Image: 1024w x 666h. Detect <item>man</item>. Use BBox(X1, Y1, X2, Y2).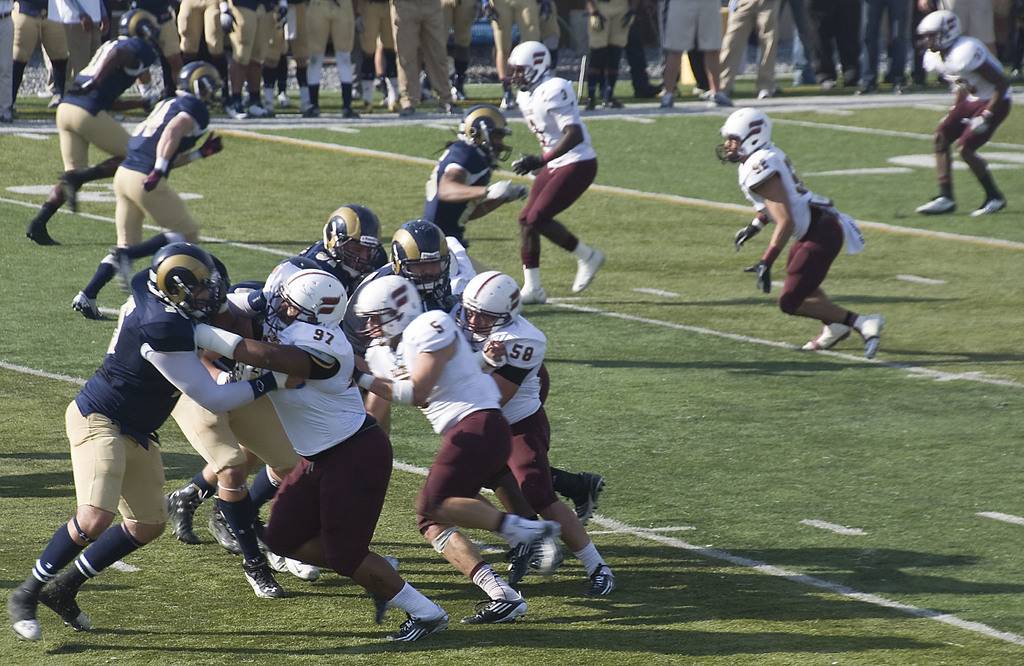
BBox(444, 268, 615, 595).
